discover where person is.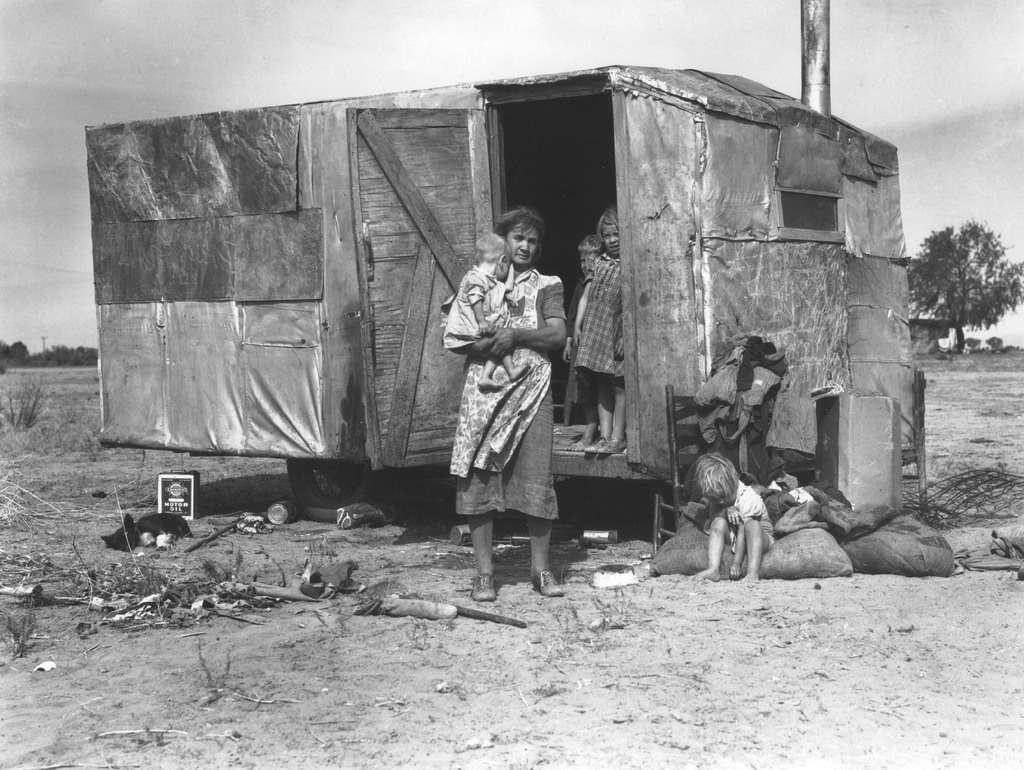
Discovered at 567:227:605:450.
